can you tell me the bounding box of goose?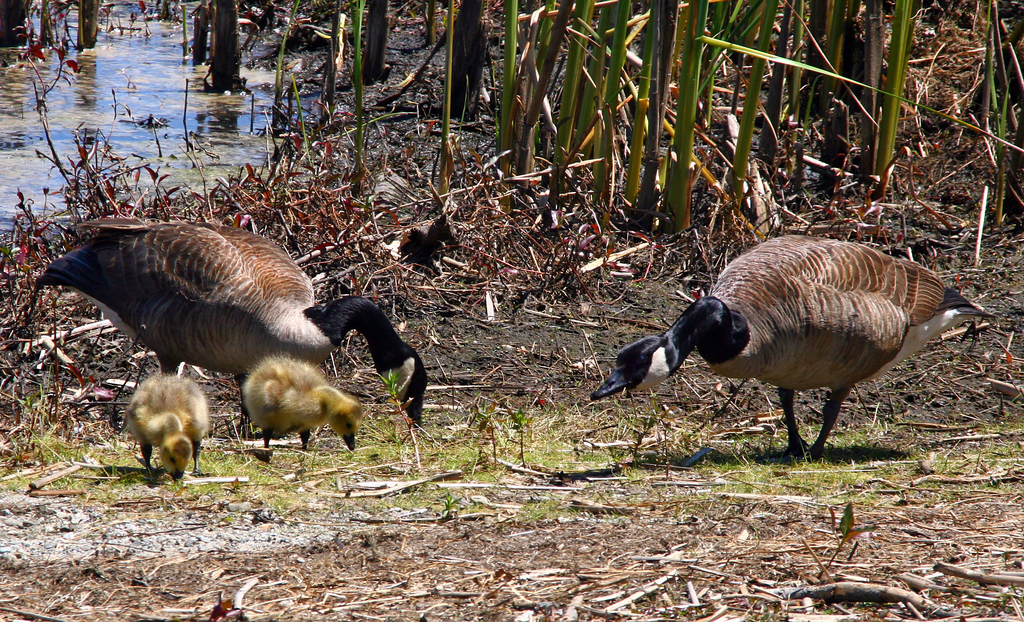
120:376:208:477.
